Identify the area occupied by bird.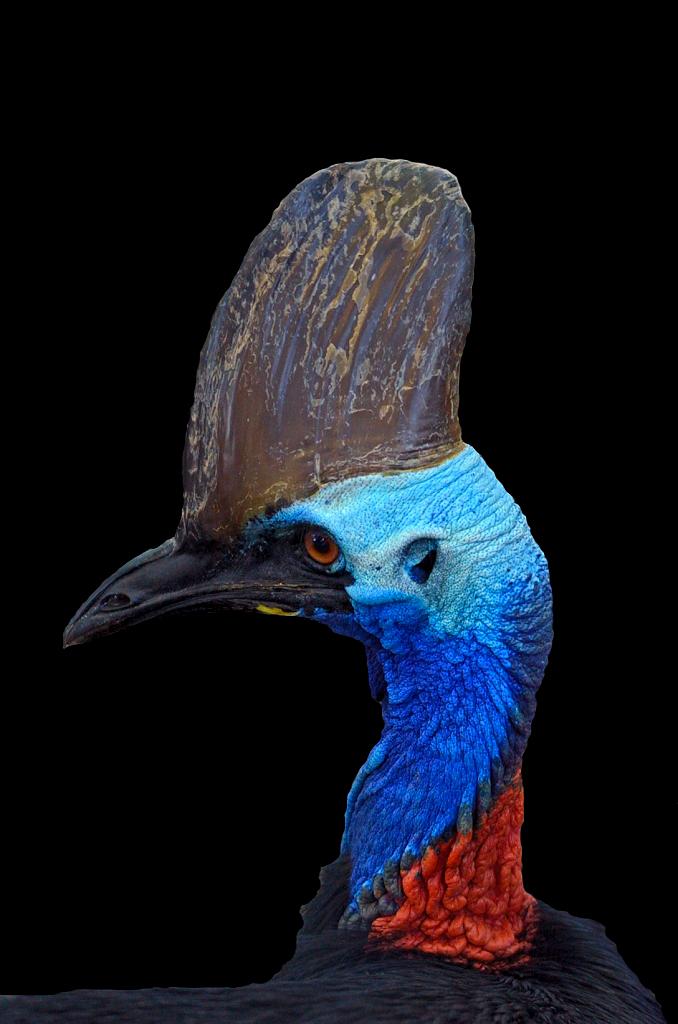
Area: <region>24, 194, 594, 965</region>.
